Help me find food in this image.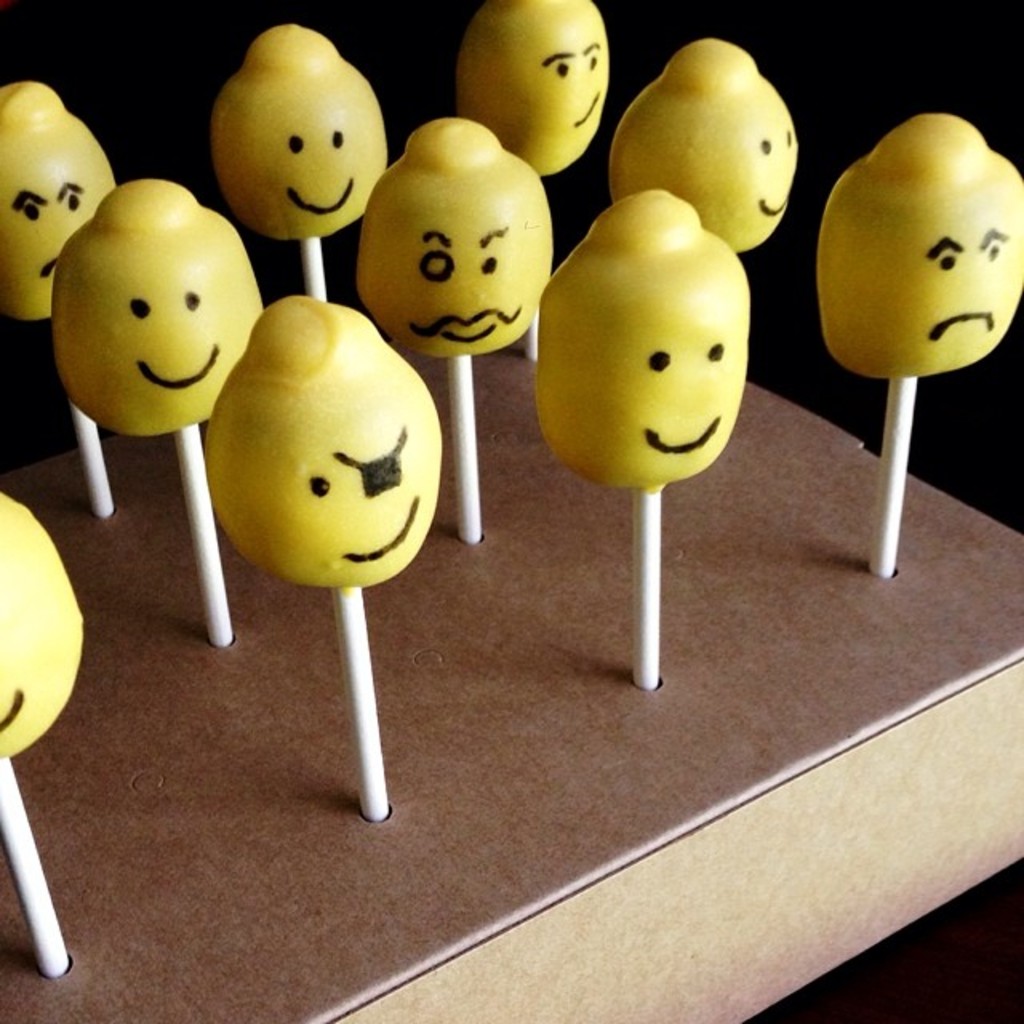
Found it: (350, 115, 550, 355).
